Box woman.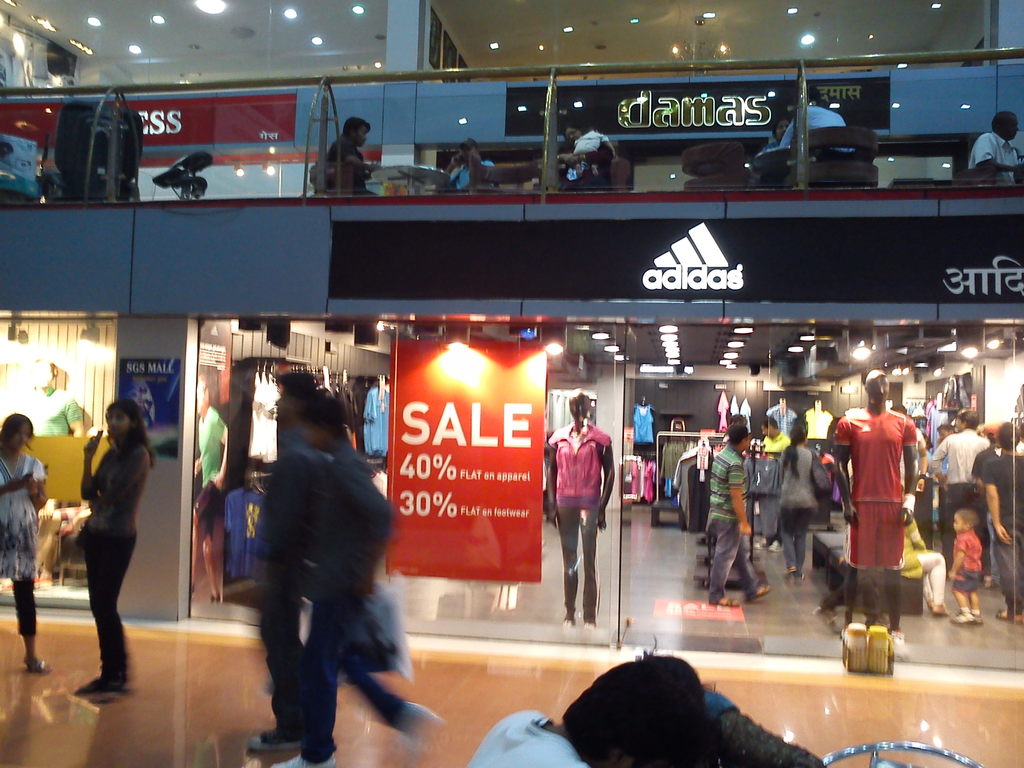
left=900, top=486, right=953, bottom=614.
